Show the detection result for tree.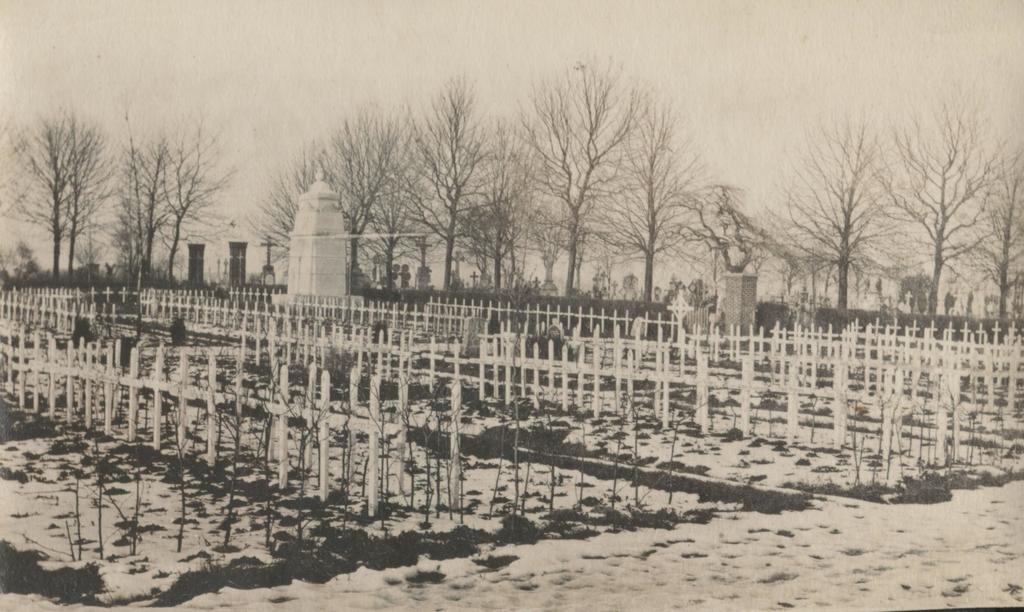
left=511, top=64, right=635, bottom=300.
